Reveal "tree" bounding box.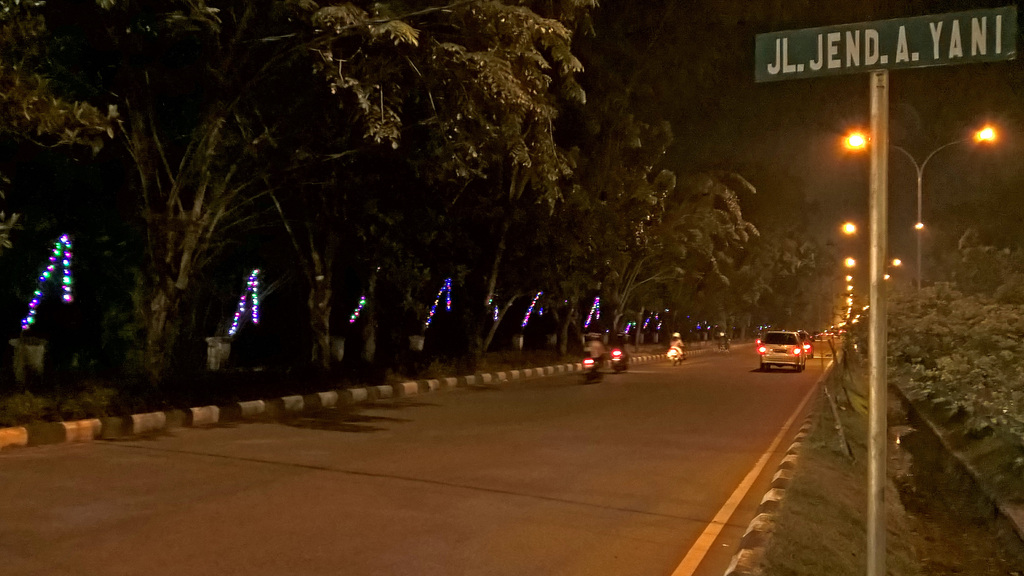
Revealed: {"left": 0, "top": 0, "right": 138, "bottom": 282}.
